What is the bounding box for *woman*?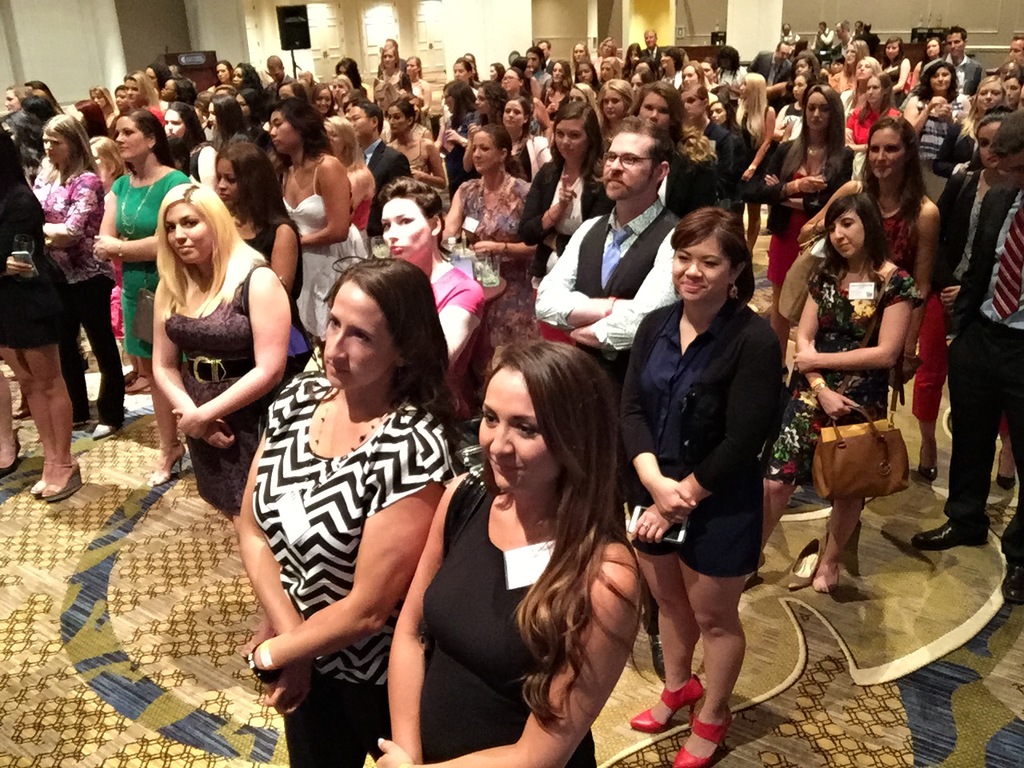
(837, 67, 895, 183).
